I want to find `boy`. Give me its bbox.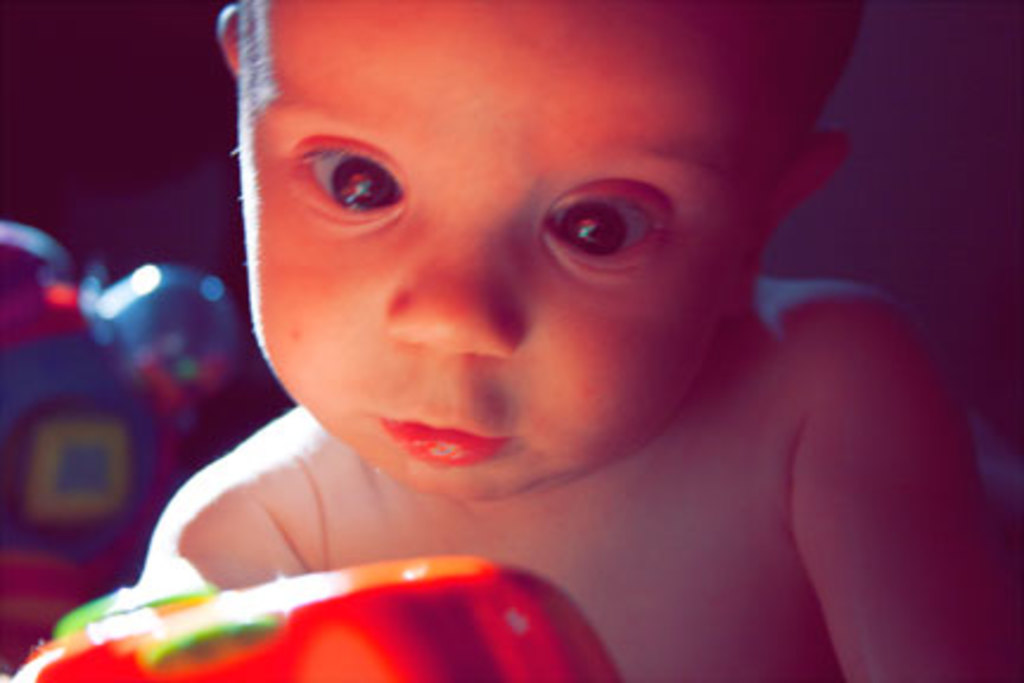
[left=133, top=0, right=1022, bottom=681].
